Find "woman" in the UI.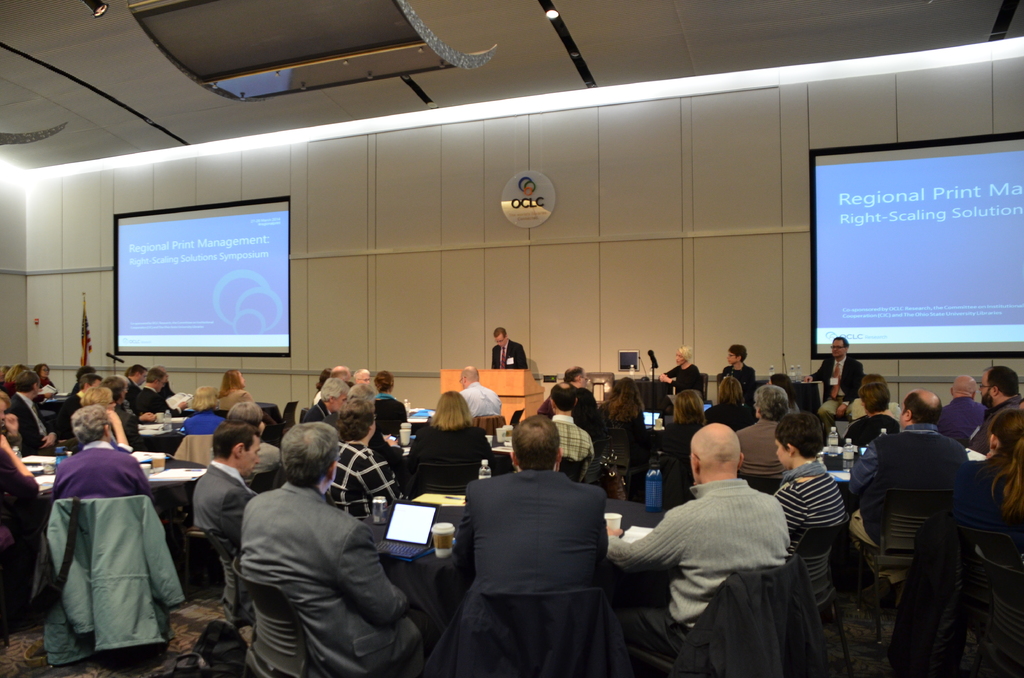
UI element at [403,388,492,502].
